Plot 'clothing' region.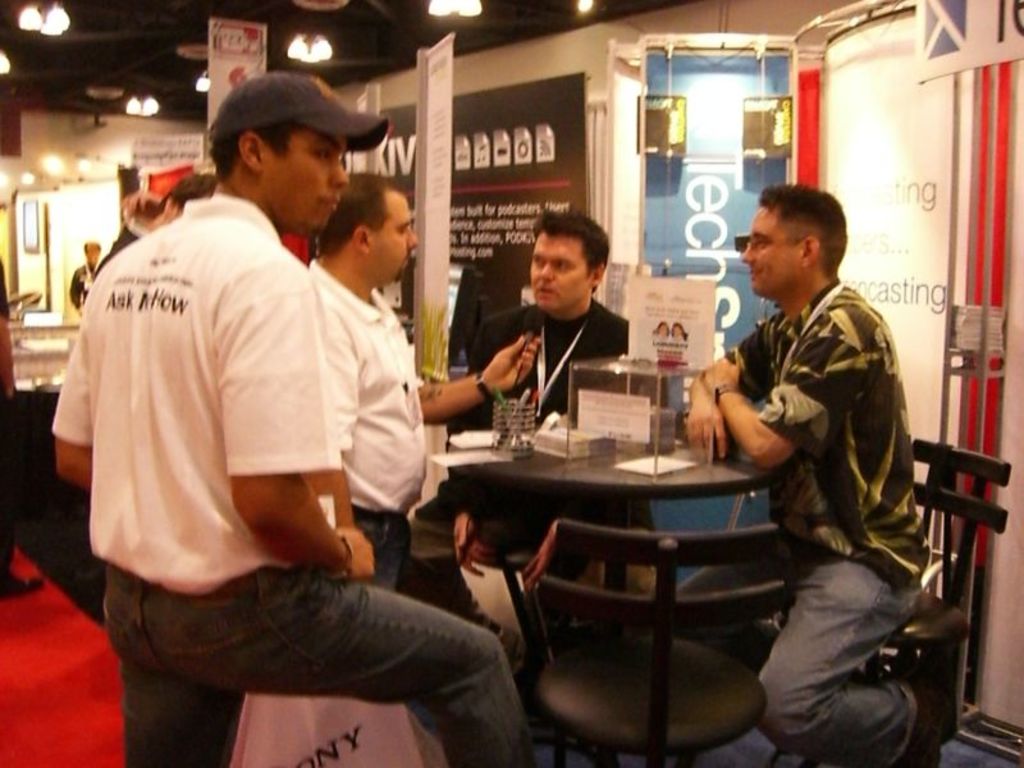
Plotted at bbox=[420, 291, 640, 552].
